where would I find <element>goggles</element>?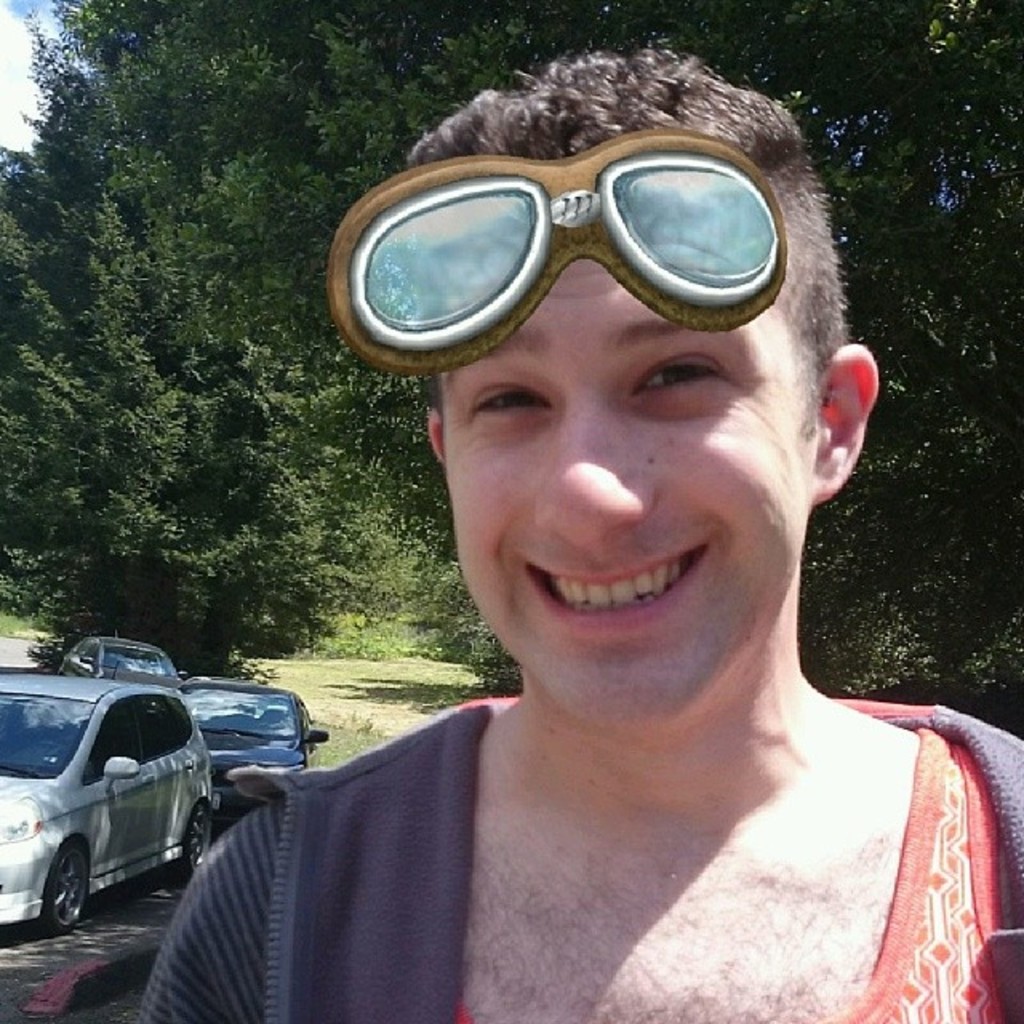
At bbox=(328, 162, 800, 402).
